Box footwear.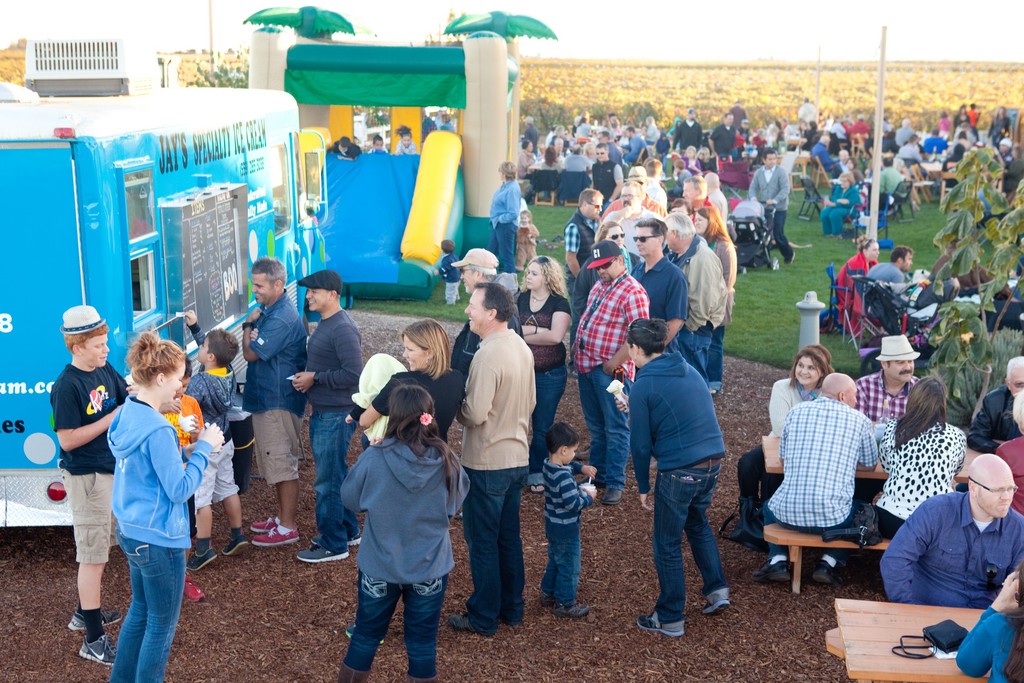
<box>252,521,300,546</box>.
